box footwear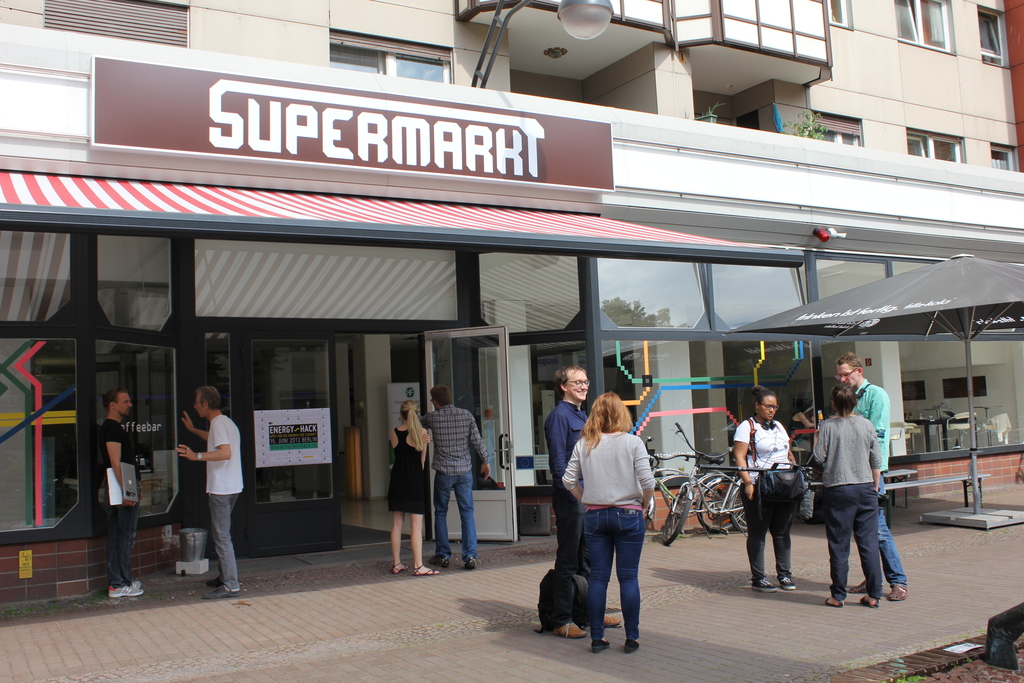
BBox(782, 575, 798, 589)
